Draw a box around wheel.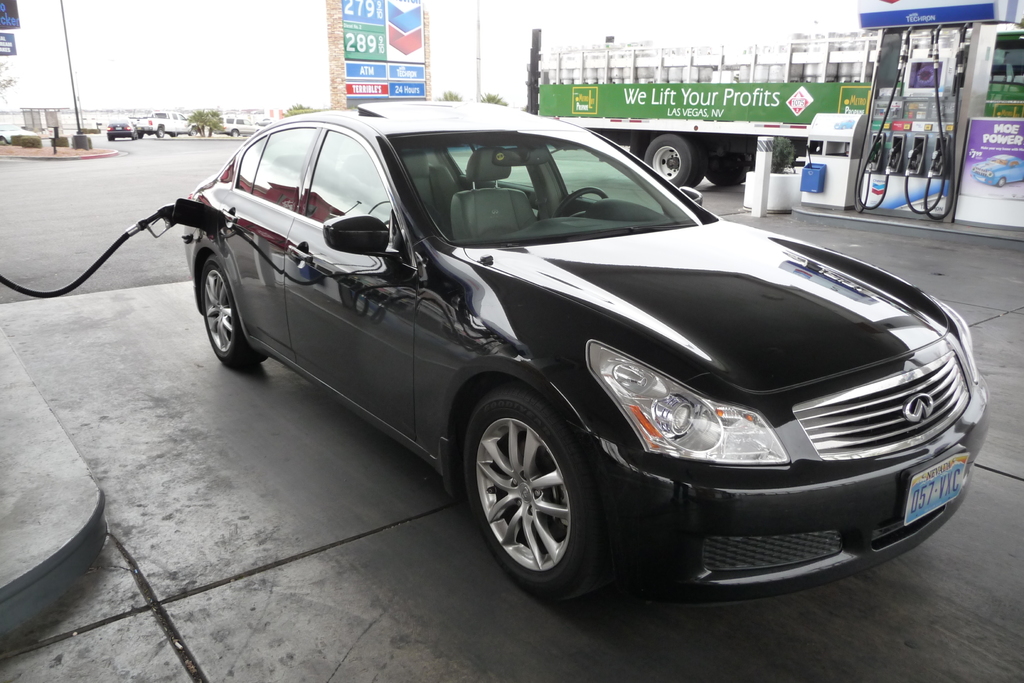
box(460, 396, 620, 598).
